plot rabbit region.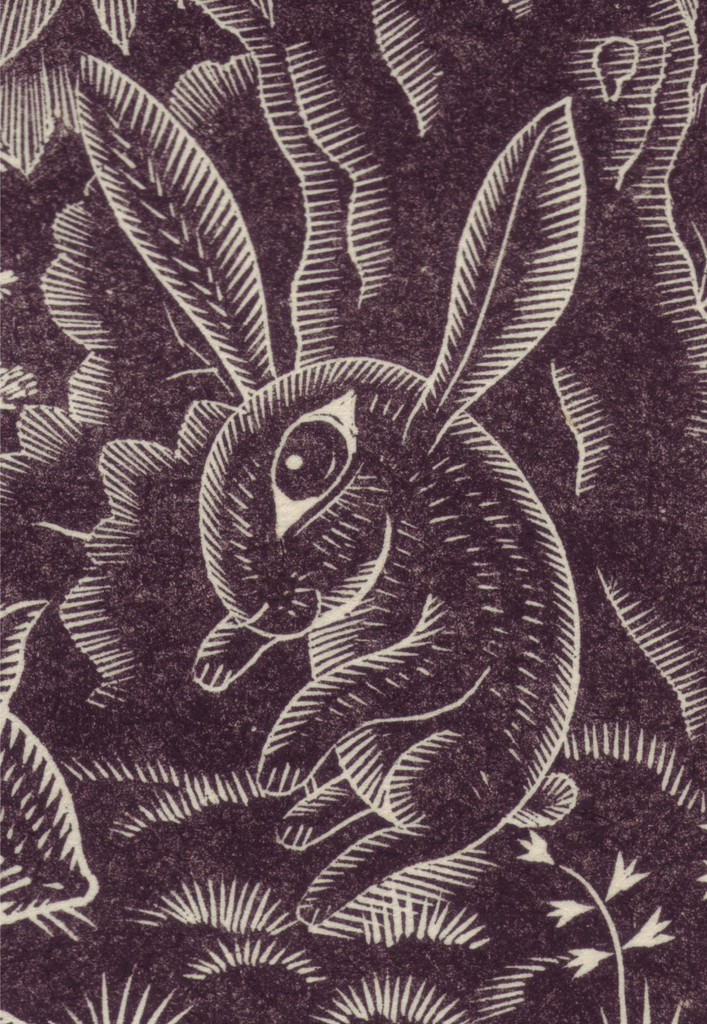
Plotted at bbox=[75, 47, 580, 921].
